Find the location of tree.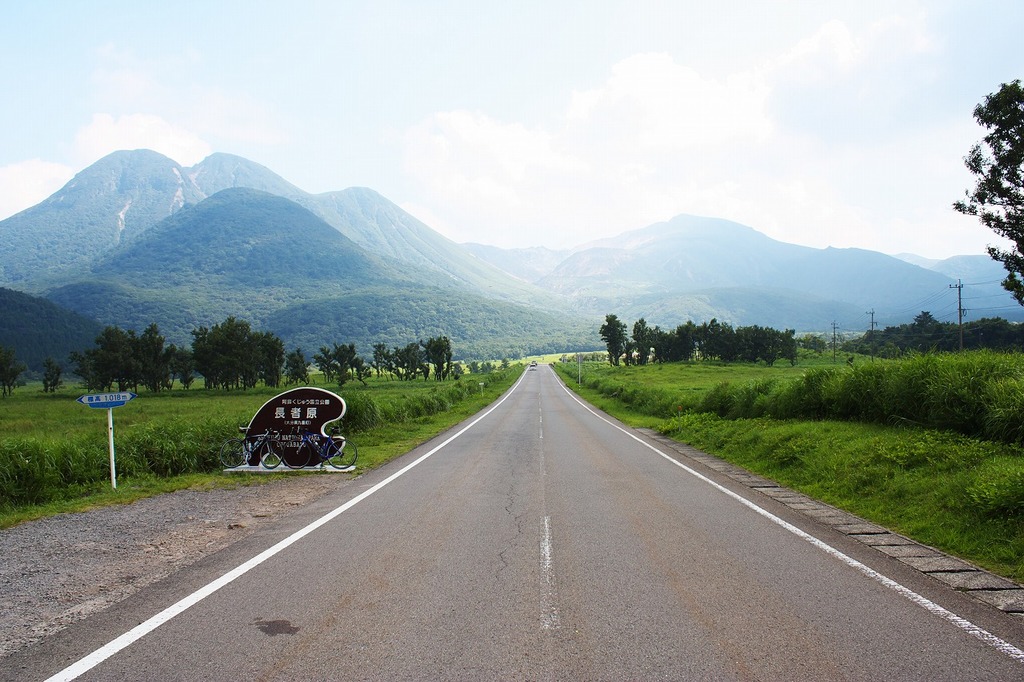
Location: <bbox>950, 84, 1023, 298</bbox>.
